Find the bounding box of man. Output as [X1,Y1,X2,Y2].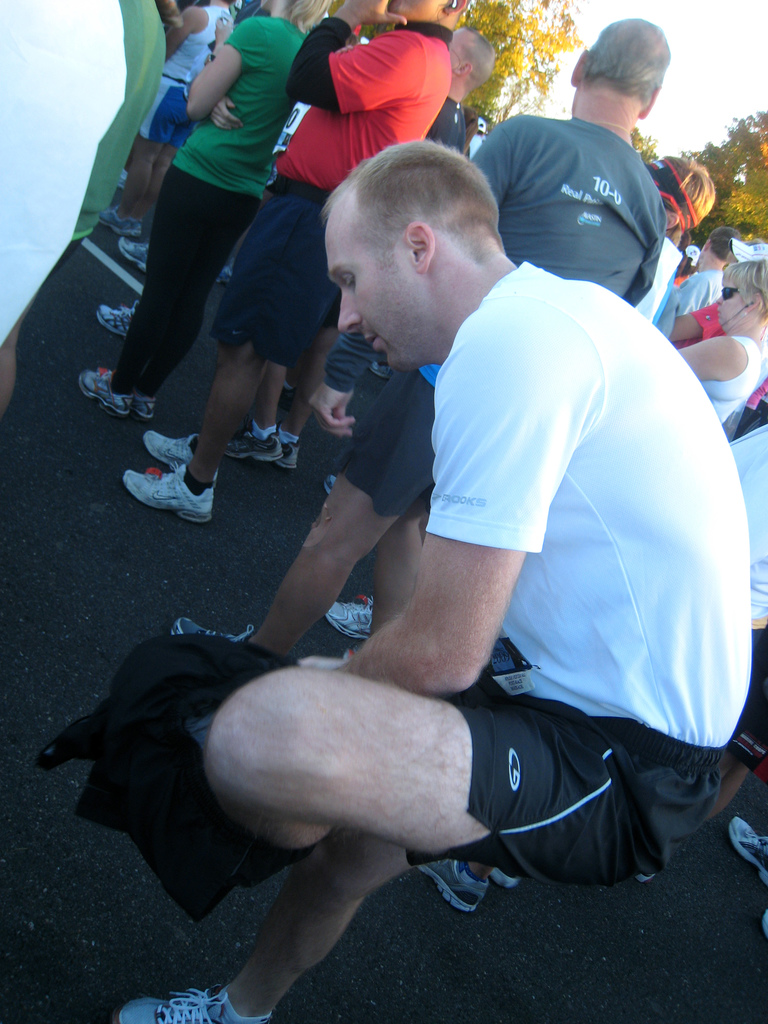
[666,225,737,321].
